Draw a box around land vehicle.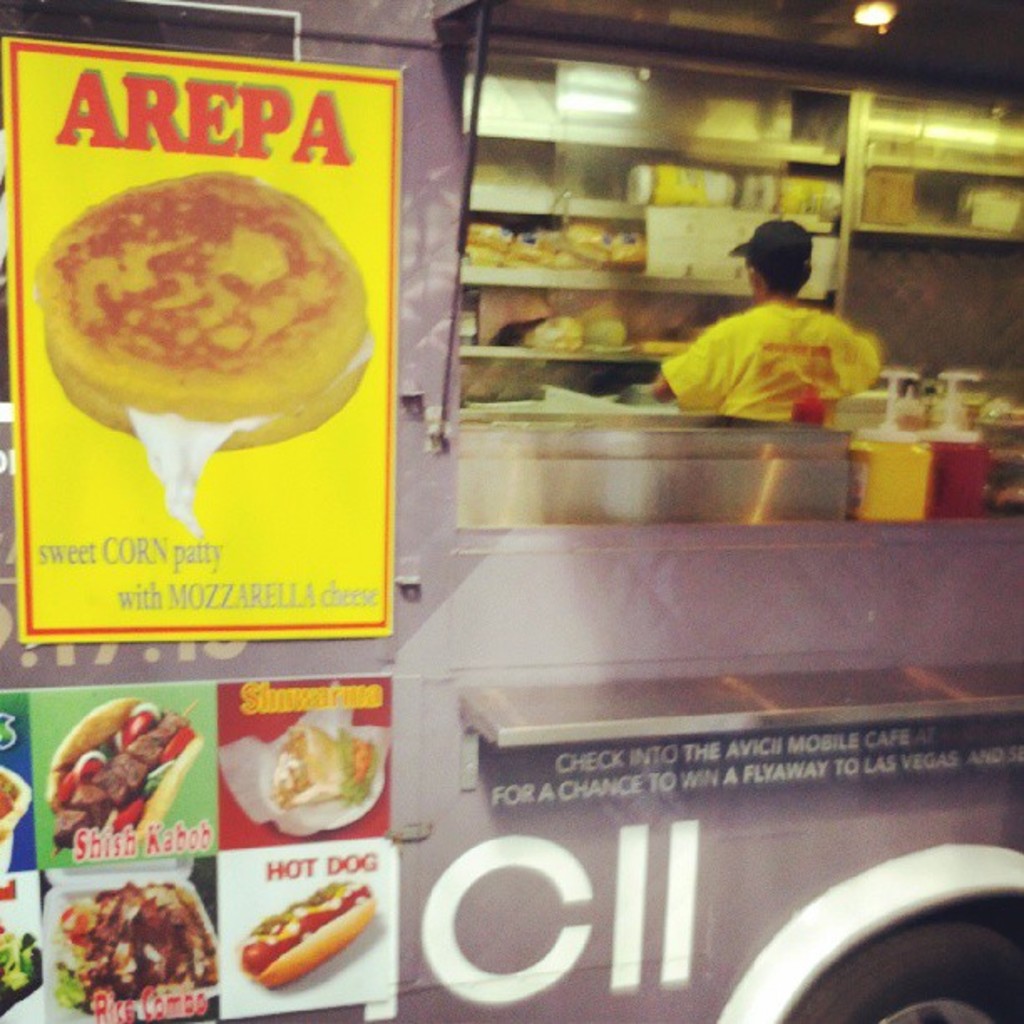
region(12, 40, 989, 974).
